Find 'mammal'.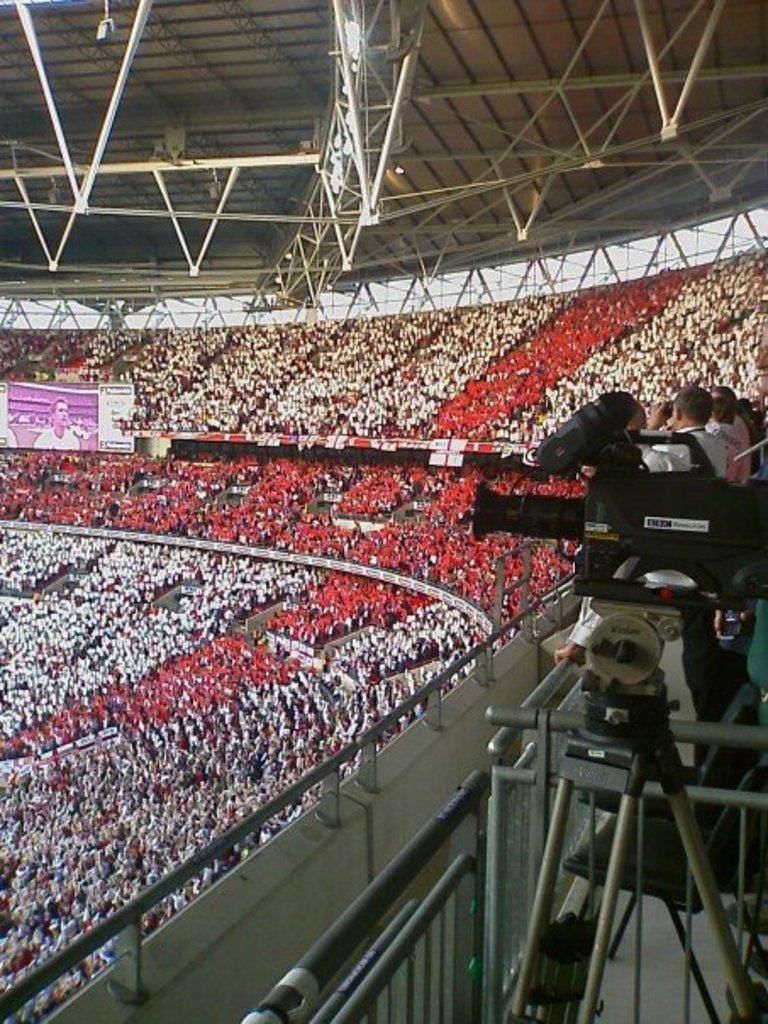
left=741, top=398, right=766, bottom=461.
